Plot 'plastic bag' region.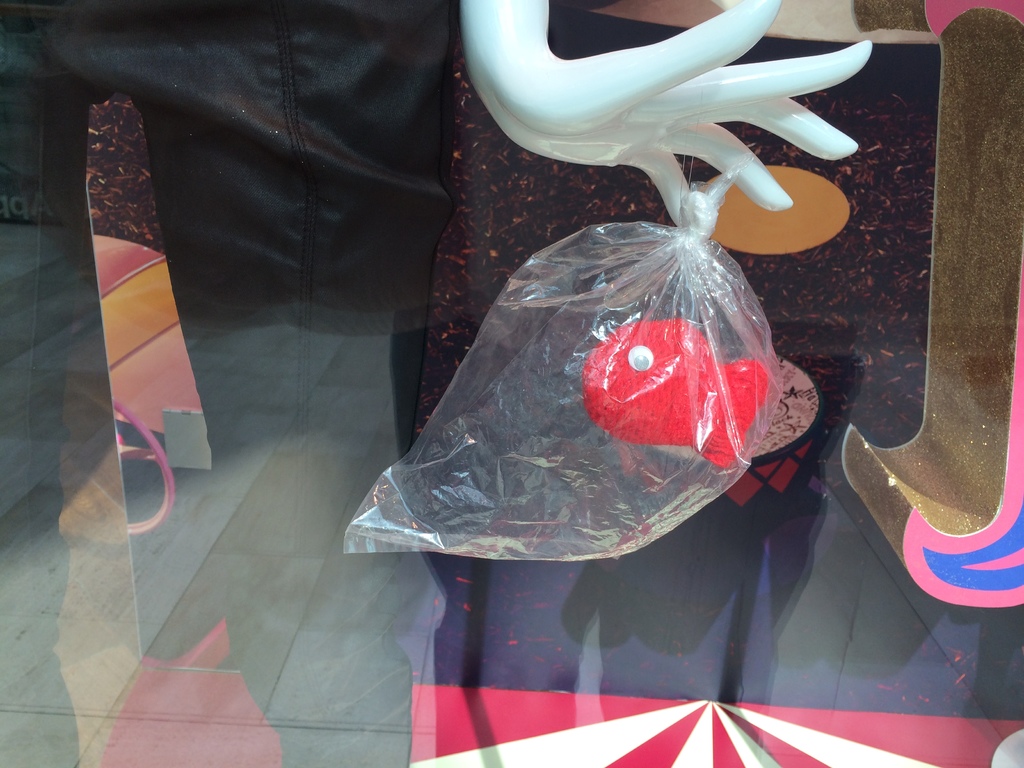
Plotted at {"left": 337, "top": 141, "right": 796, "bottom": 569}.
